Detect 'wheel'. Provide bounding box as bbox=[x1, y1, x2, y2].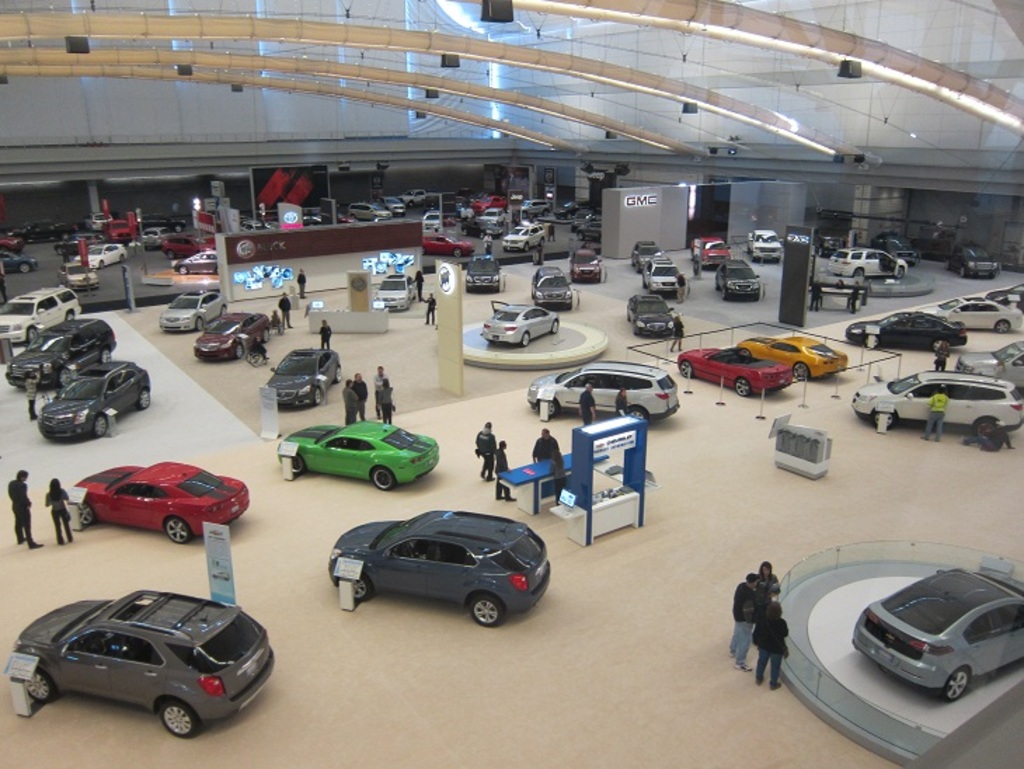
bbox=[104, 347, 114, 365].
